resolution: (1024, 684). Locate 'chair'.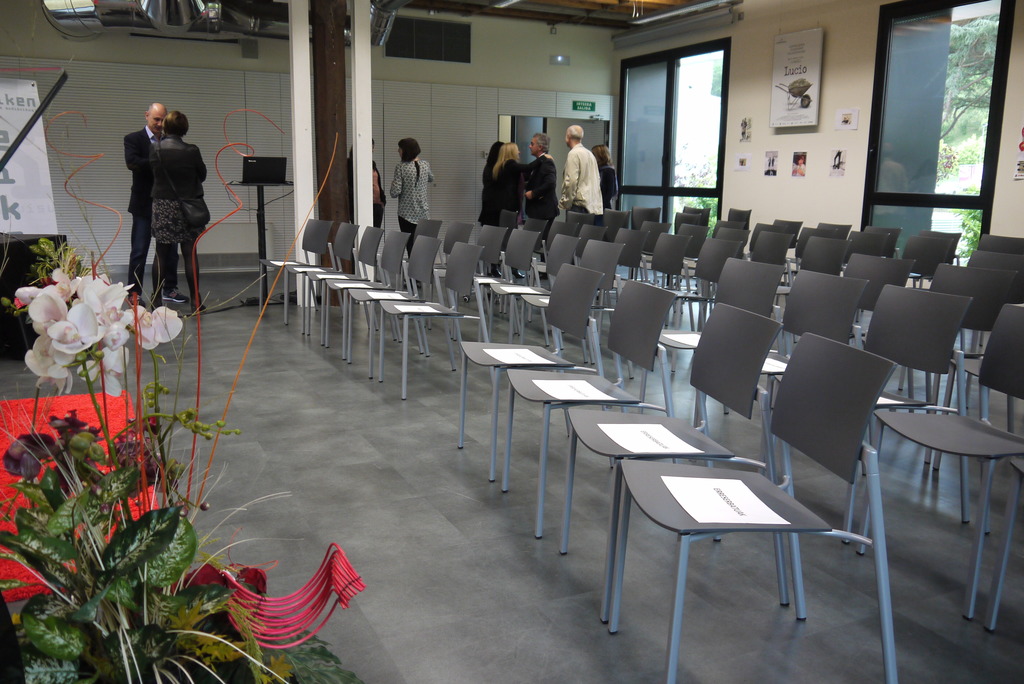
region(342, 229, 455, 366).
